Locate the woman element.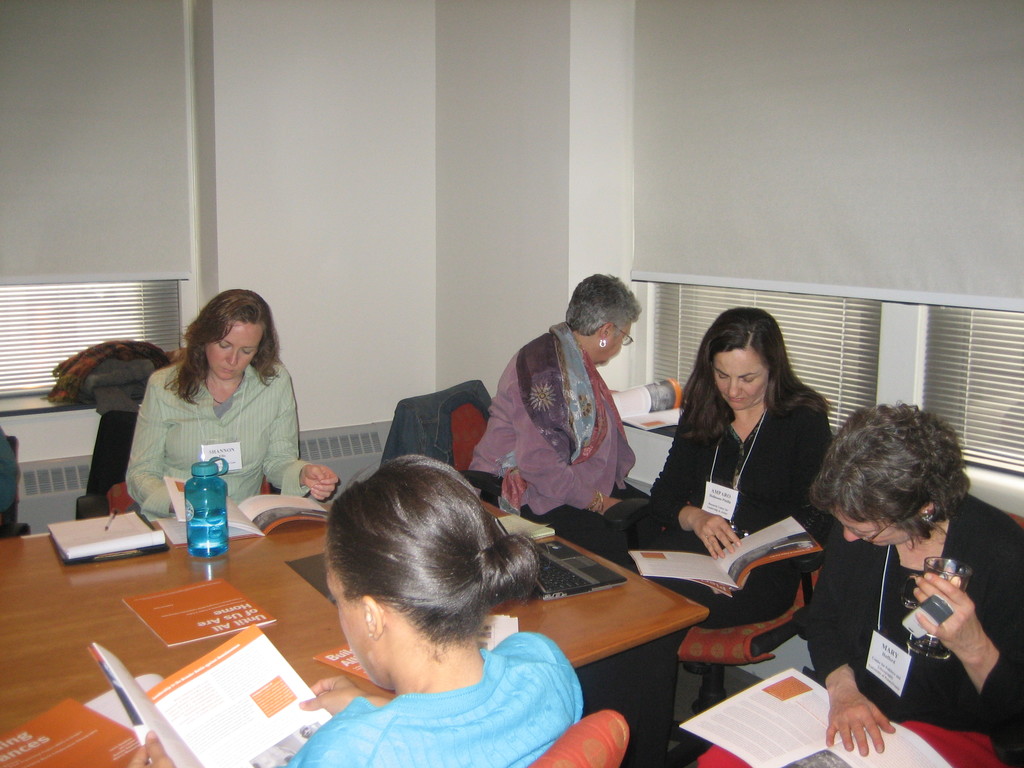
Element bbox: <region>467, 275, 637, 563</region>.
